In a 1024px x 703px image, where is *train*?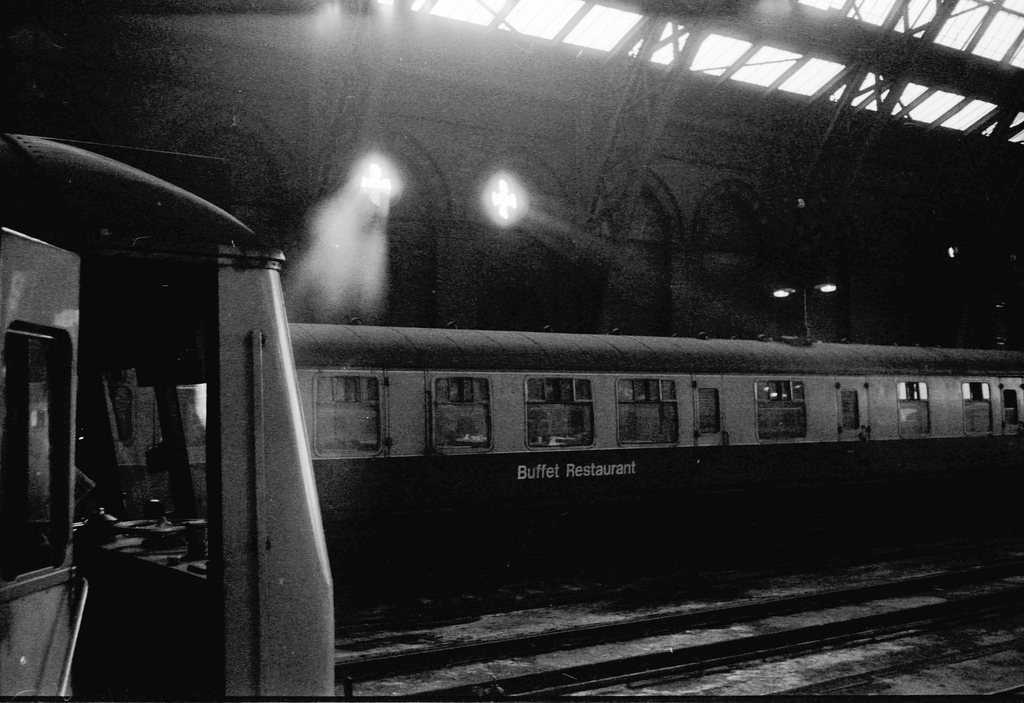
bbox(283, 318, 1023, 574).
